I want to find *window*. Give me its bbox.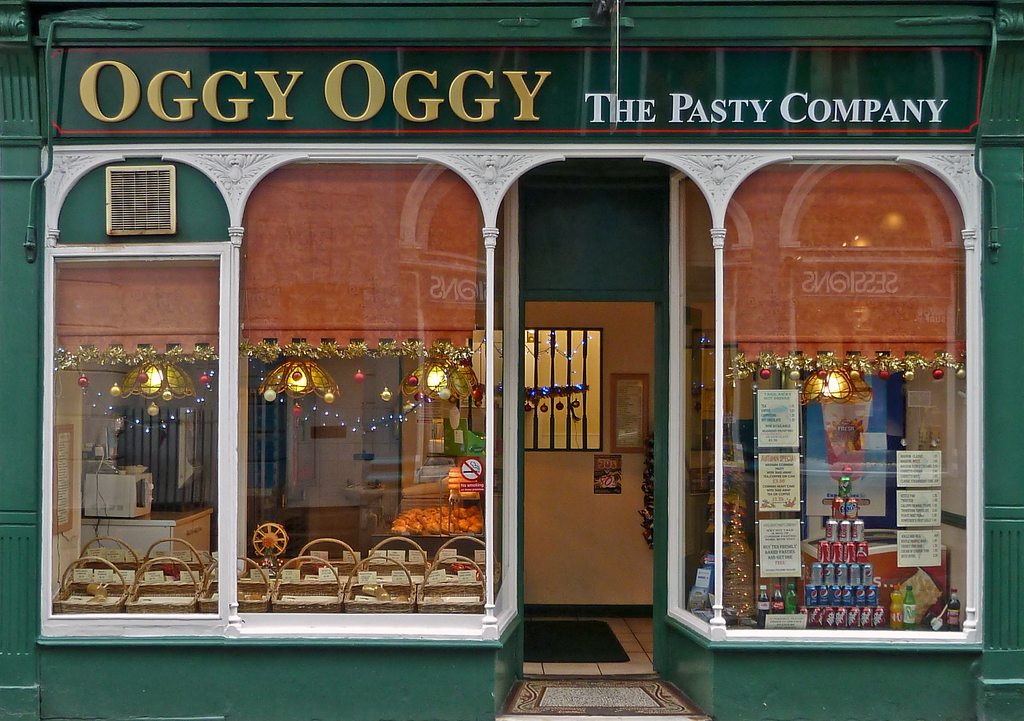
box(40, 143, 502, 648).
